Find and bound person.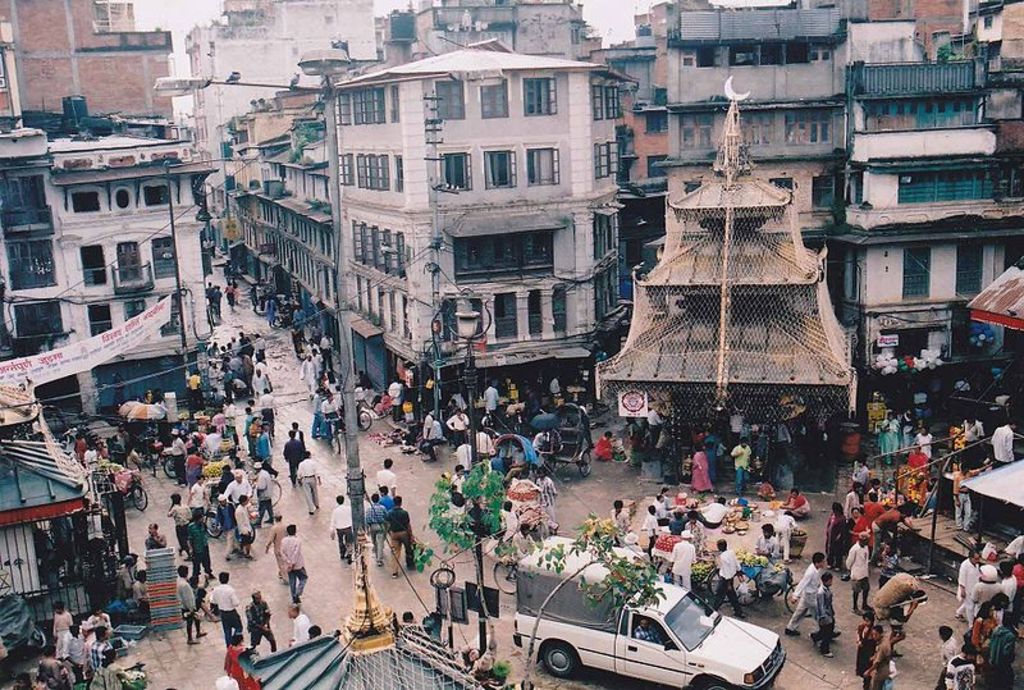
Bound: bbox(827, 503, 847, 565).
